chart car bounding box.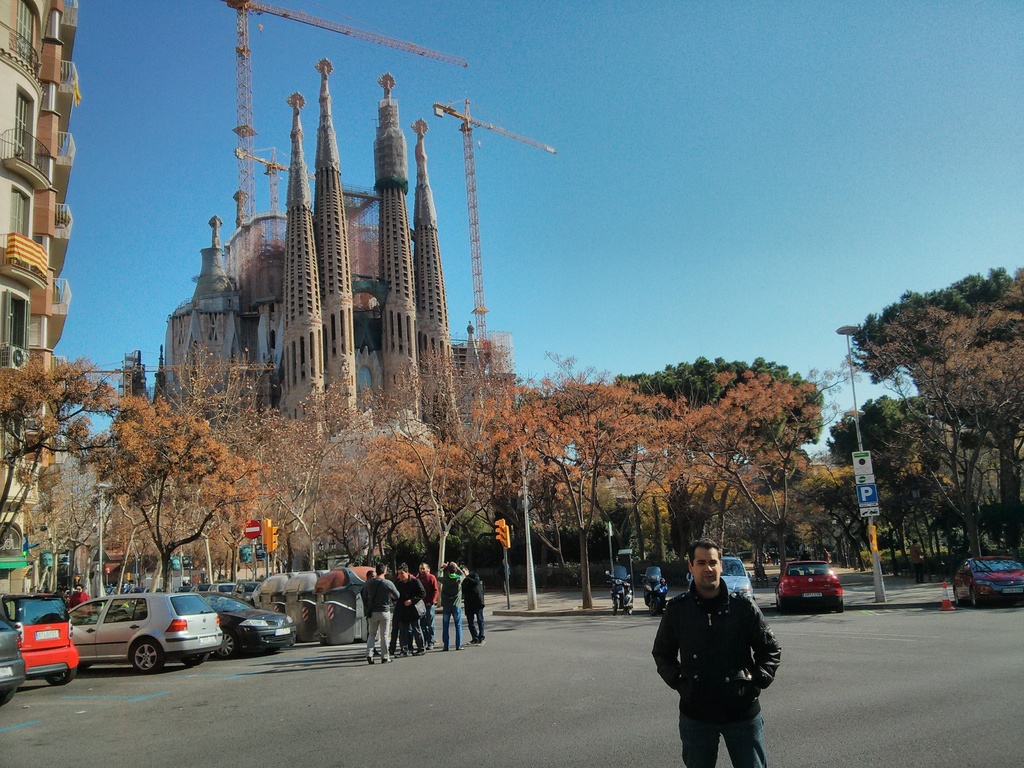
Charted: x1=781, y1=561, x2=844, y2=614.
